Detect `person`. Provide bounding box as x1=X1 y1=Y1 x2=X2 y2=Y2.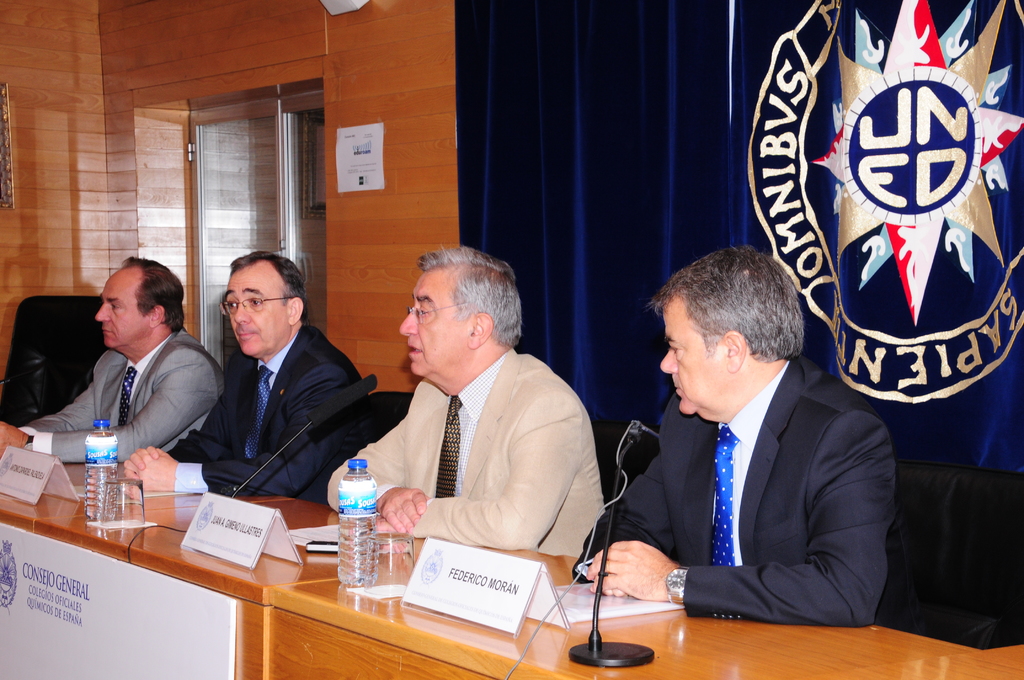
x1=109 y1=240 x2=364 y2=504.
